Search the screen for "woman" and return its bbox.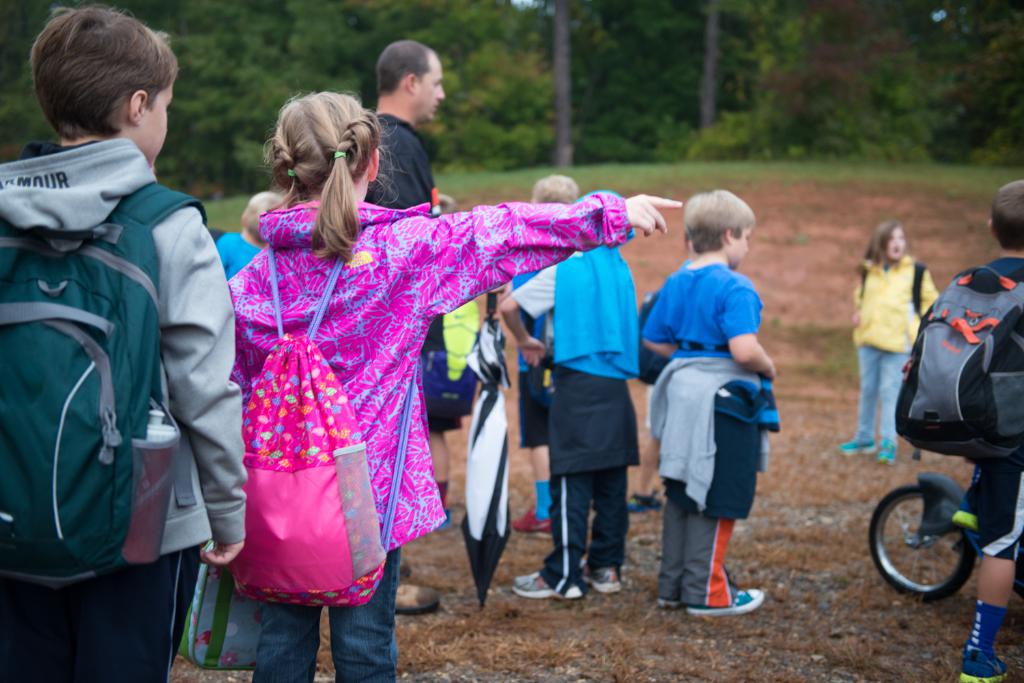
Found: {"x1": 849, "y1": 222, "x2": 945, "y2": 444}.
